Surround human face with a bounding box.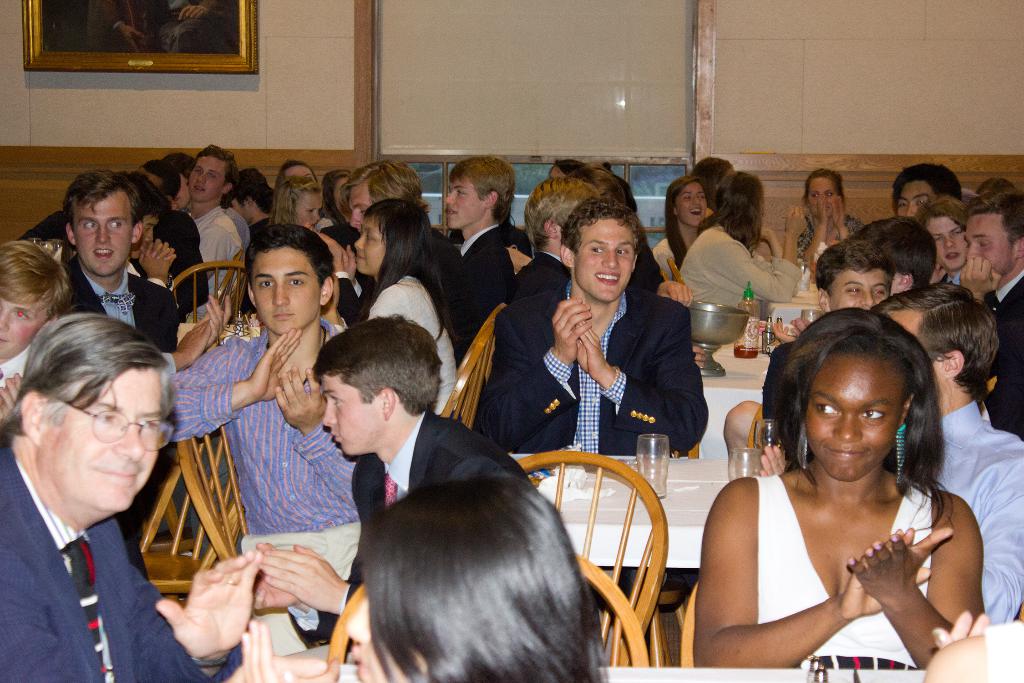
(0,289,45,360).
